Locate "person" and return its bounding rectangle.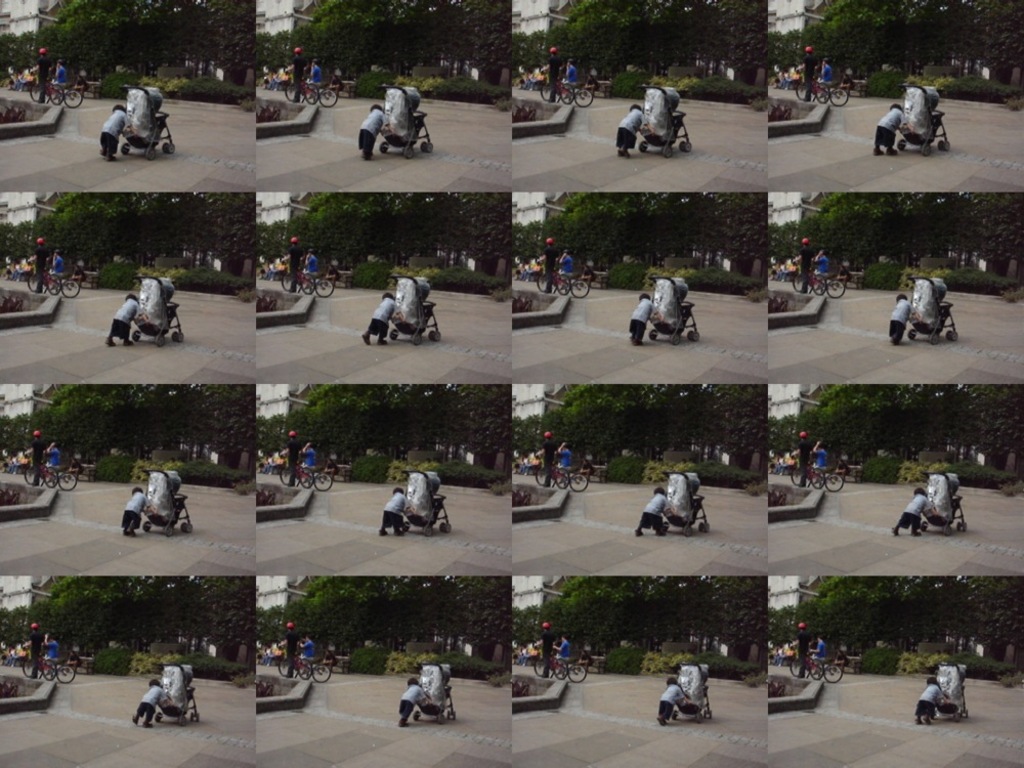
{"left": 29, "top": 616, "right": 45, "bottom": 676}.
